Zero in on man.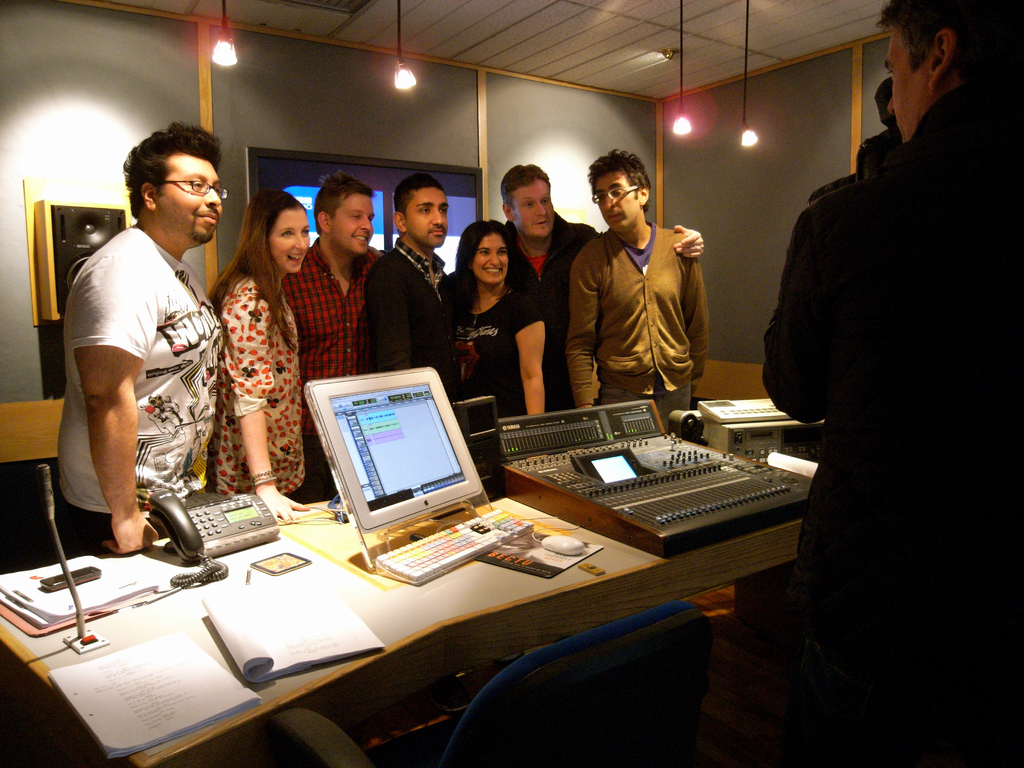
Zeroed in: region(50, 118, 230, 581).
